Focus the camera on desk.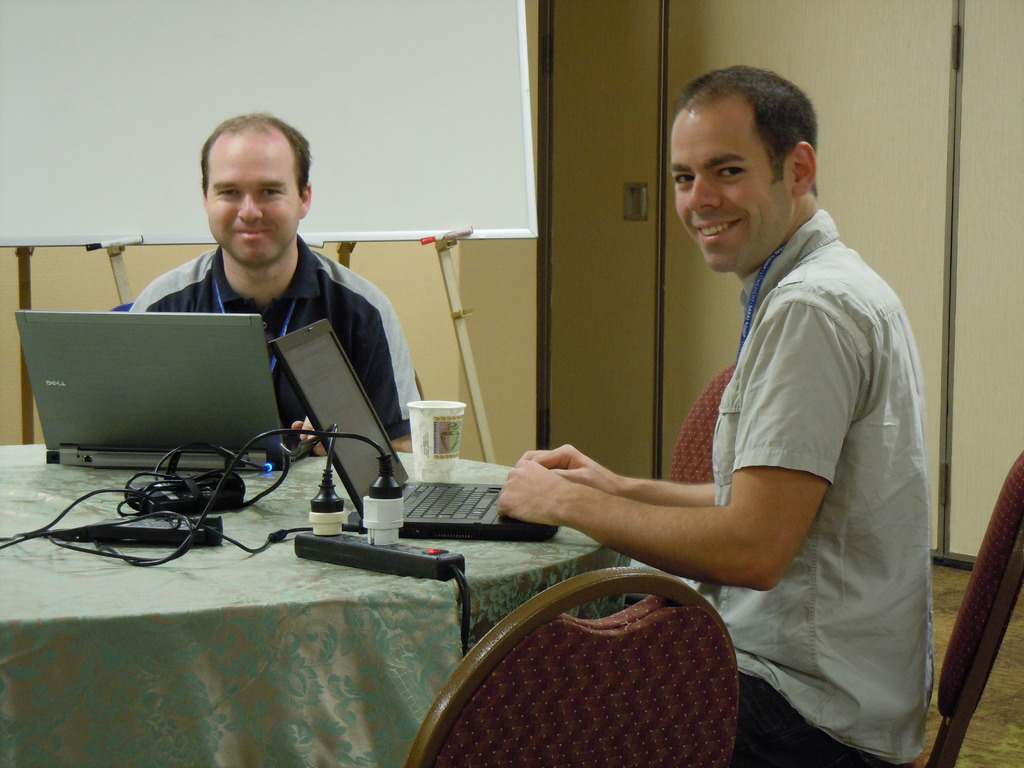
Focus region: box=[0, 443, 610, 767].
